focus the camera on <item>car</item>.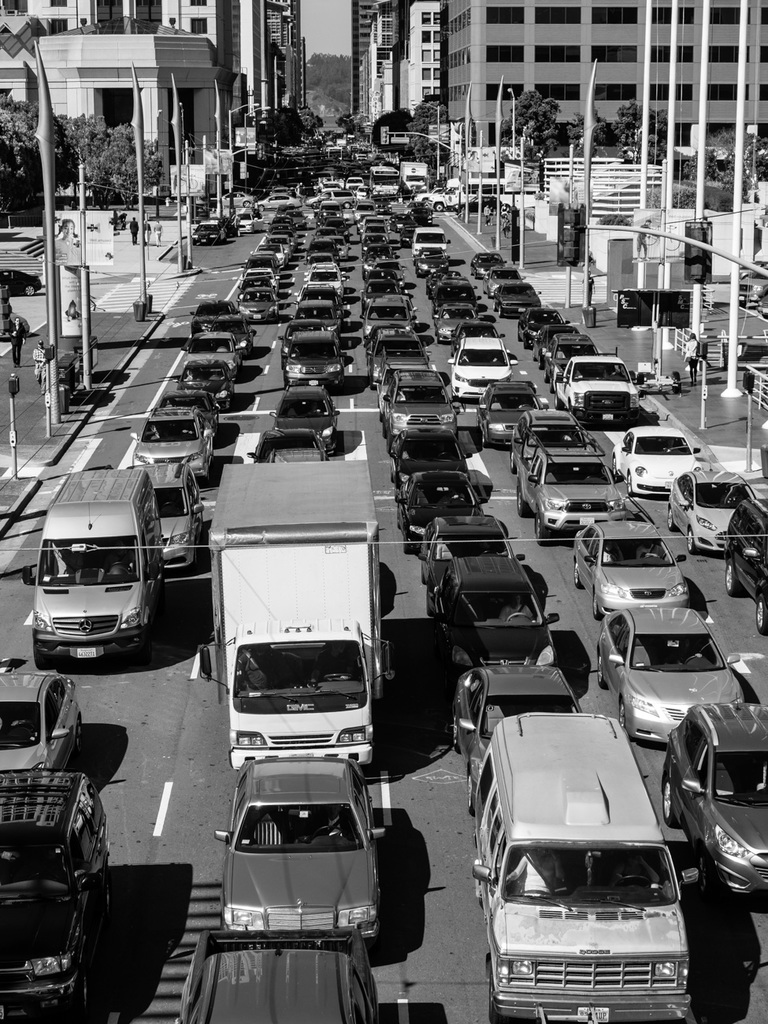
Focus region: bbox=(0, 660, 81, 790).
